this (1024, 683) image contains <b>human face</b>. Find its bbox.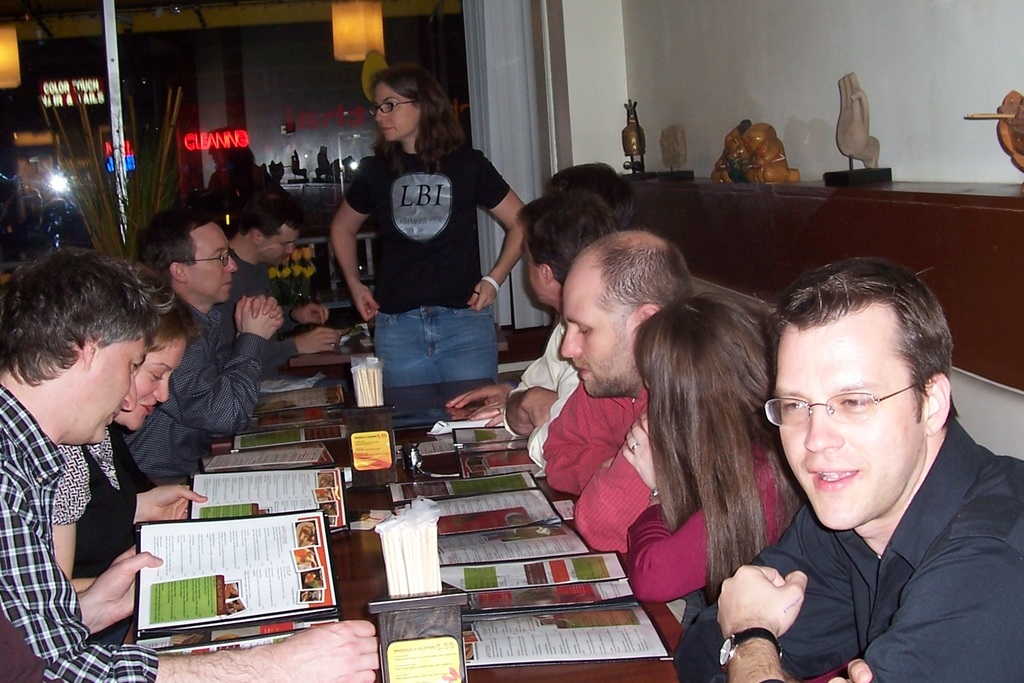
[256, 224, 296, 265].
